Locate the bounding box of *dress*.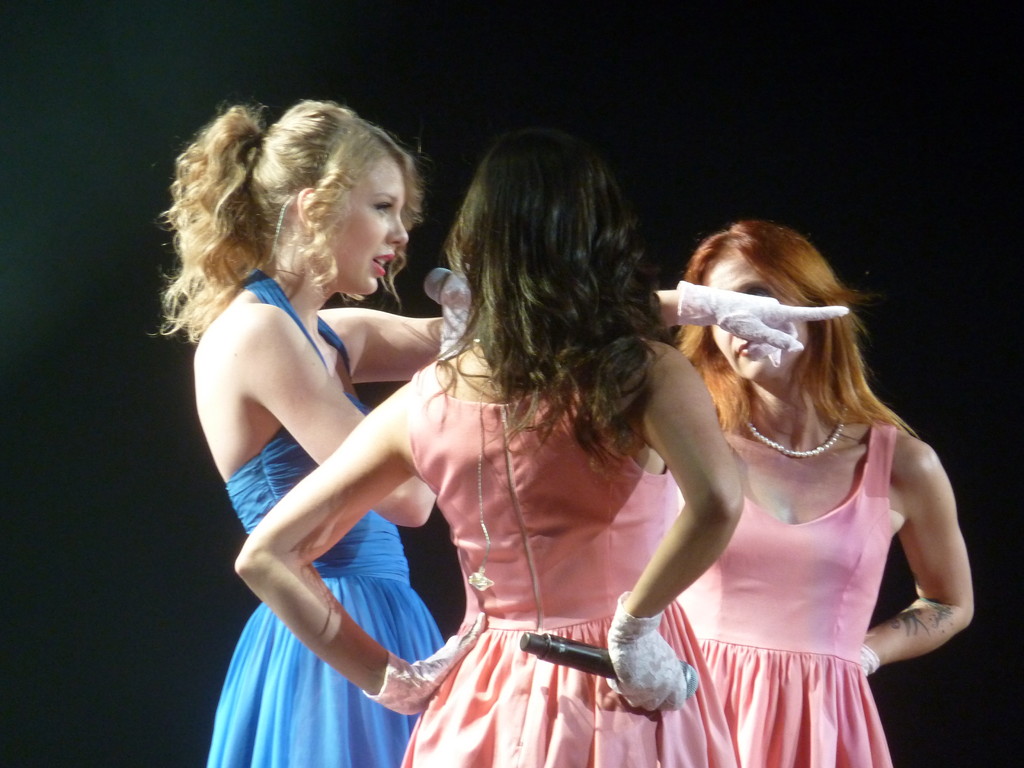
Bounding box: pyautogui.locateOnScreen(397, 361, 738, 767).
